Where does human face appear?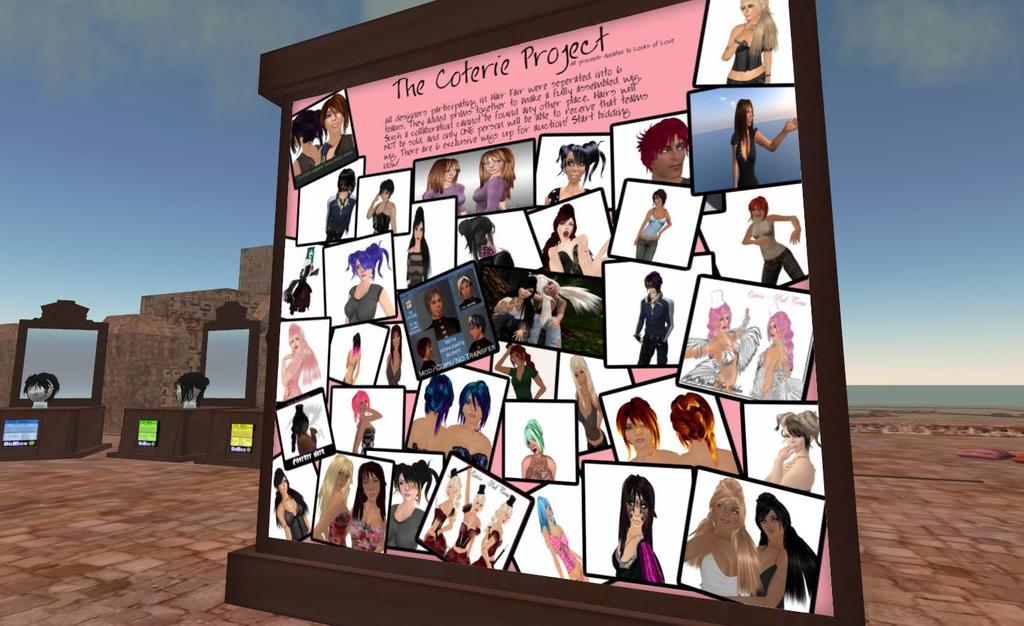
Appears at 290, 337, 299, 354.
